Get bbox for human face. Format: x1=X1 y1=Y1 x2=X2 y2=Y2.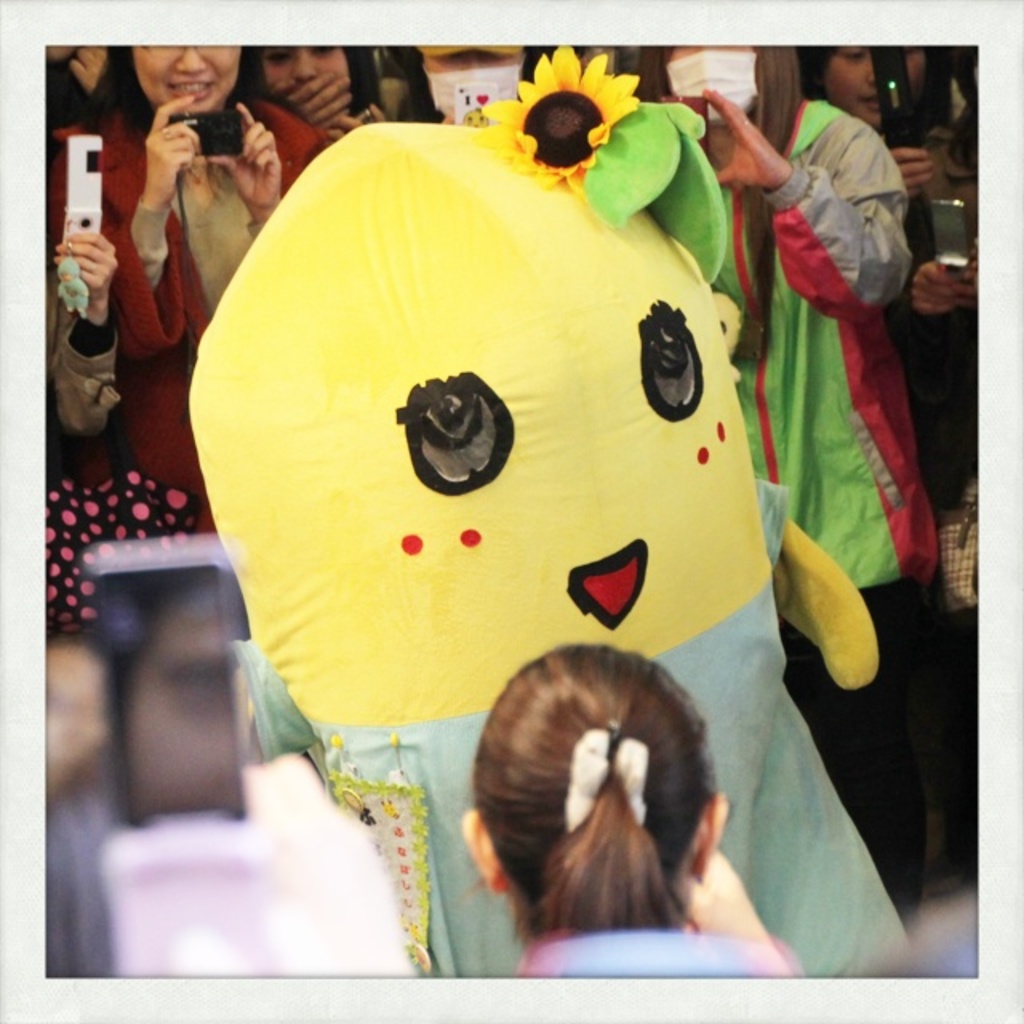
x1=259 y1=46 x2=350 y2=88.
